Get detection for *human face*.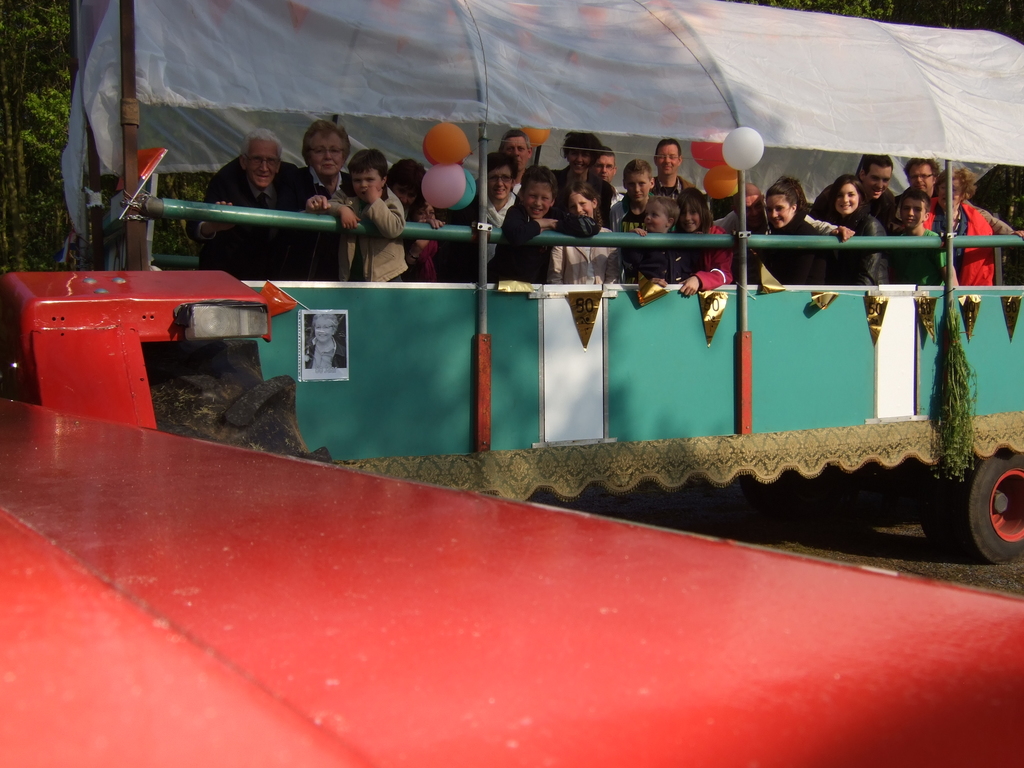
Detection: <box>834,180,858,220</box>.
